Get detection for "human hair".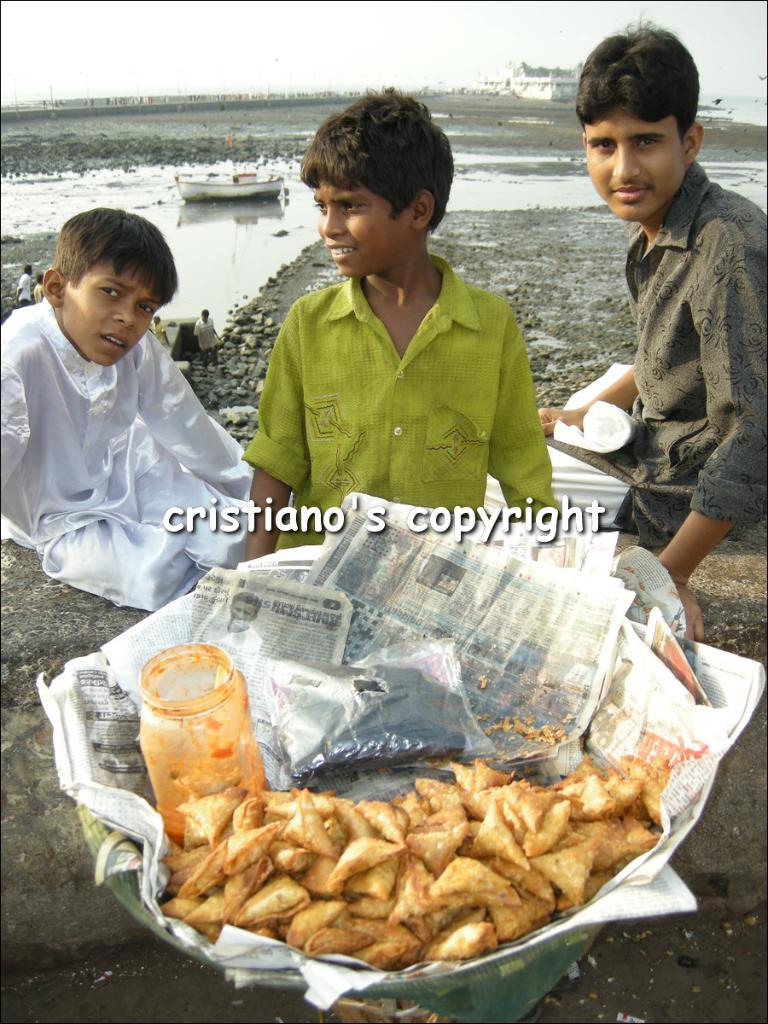
Detection: [196, 305, 211, 317].
